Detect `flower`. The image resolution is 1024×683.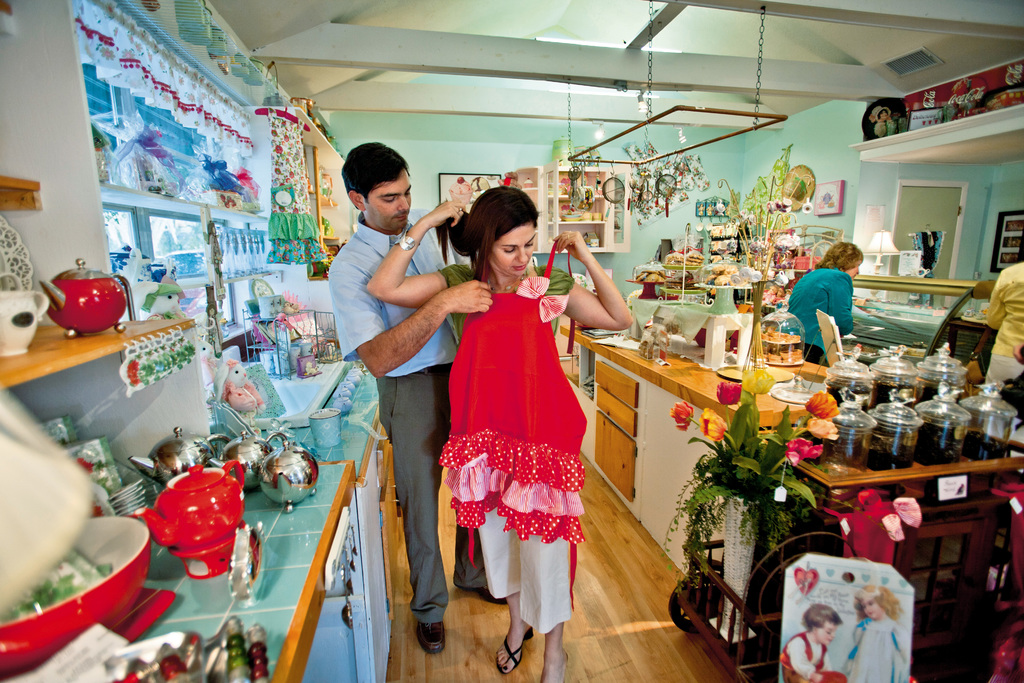
700,406,722,442.
